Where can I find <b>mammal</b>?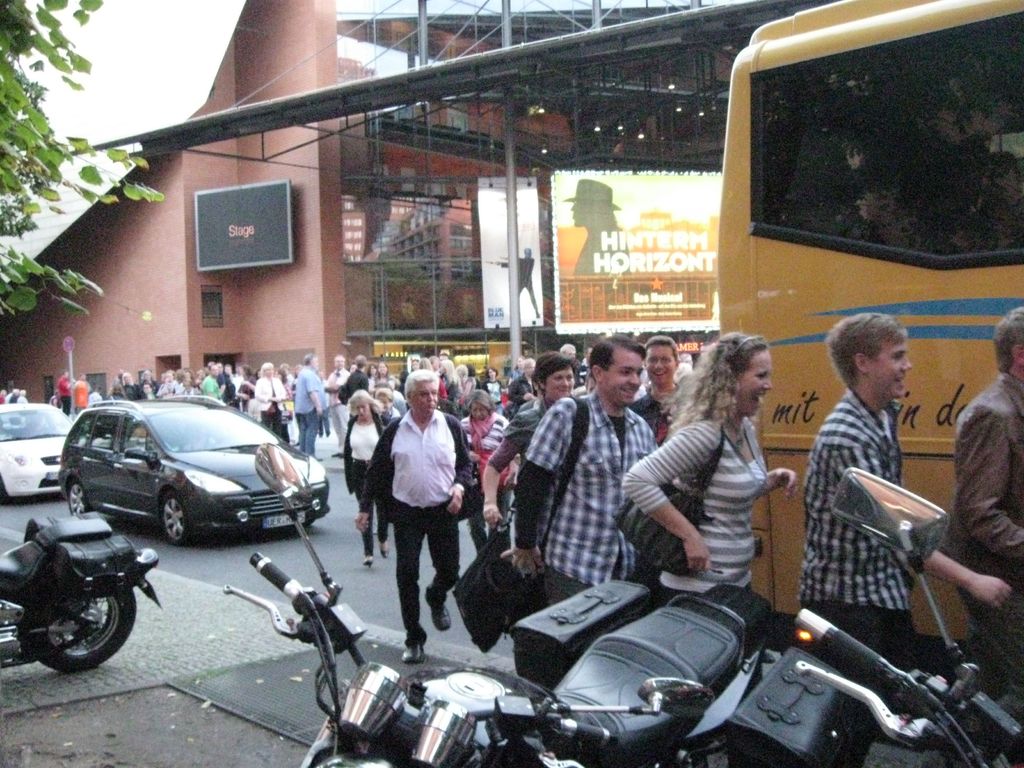
You can find it at pyautogui.locateOnScreen(938, 305, 1023, 685).
